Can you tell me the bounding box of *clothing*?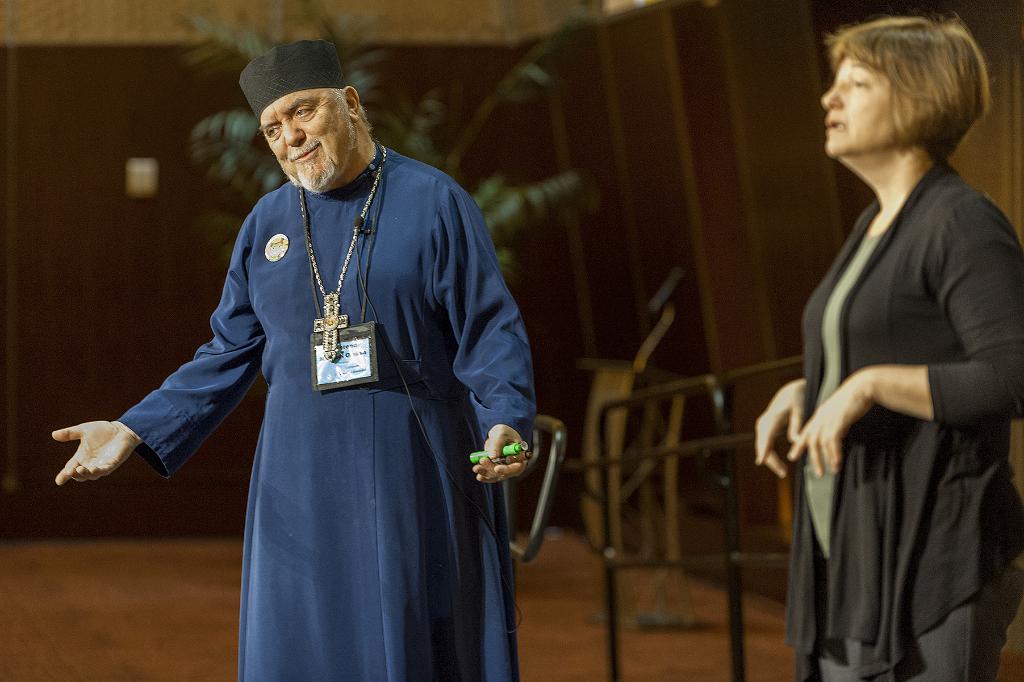
pyautogui.locateOnScreen(116, 138, 541, 681).
